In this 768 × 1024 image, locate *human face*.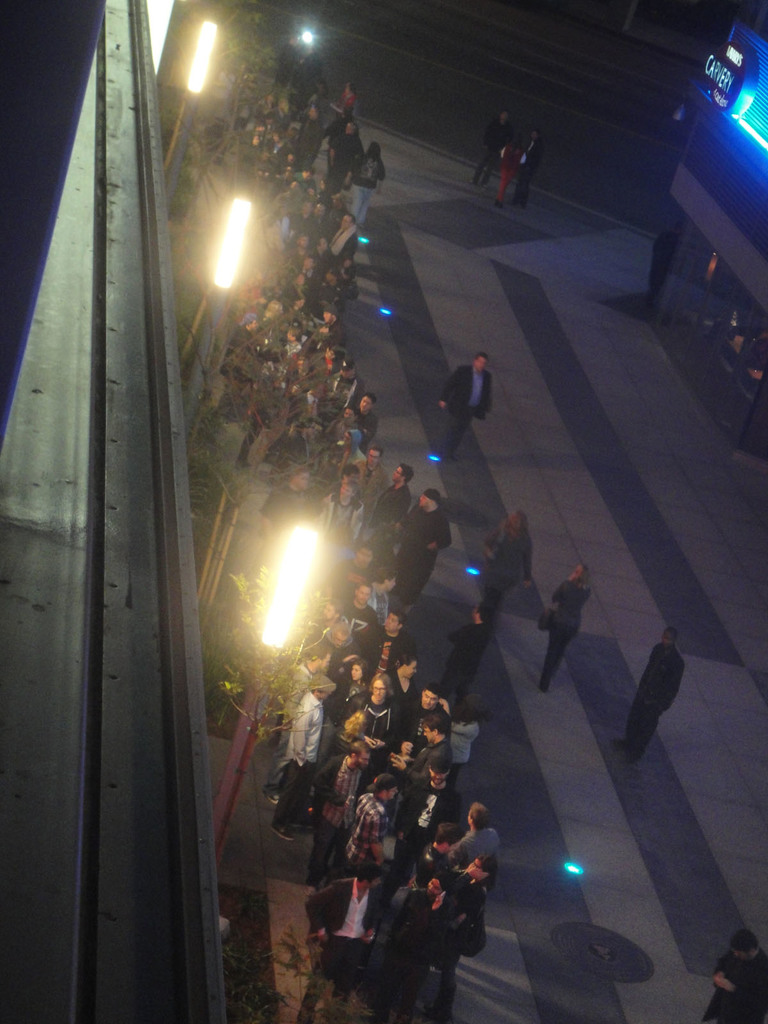
Bounding box: 360 397 376 412.
